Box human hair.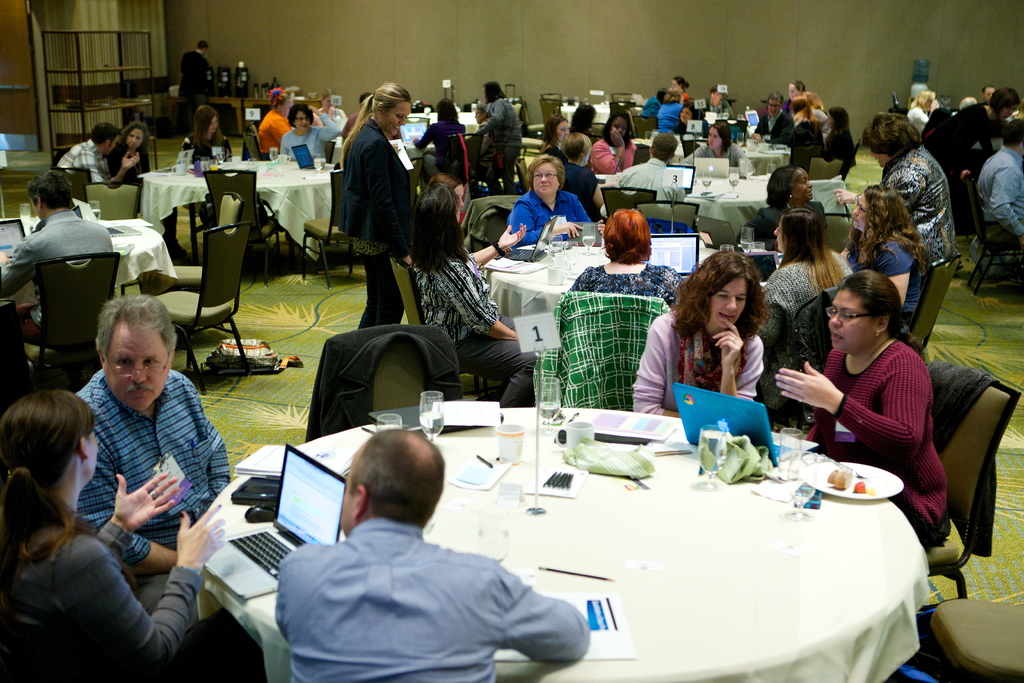
789/95/820/126.
